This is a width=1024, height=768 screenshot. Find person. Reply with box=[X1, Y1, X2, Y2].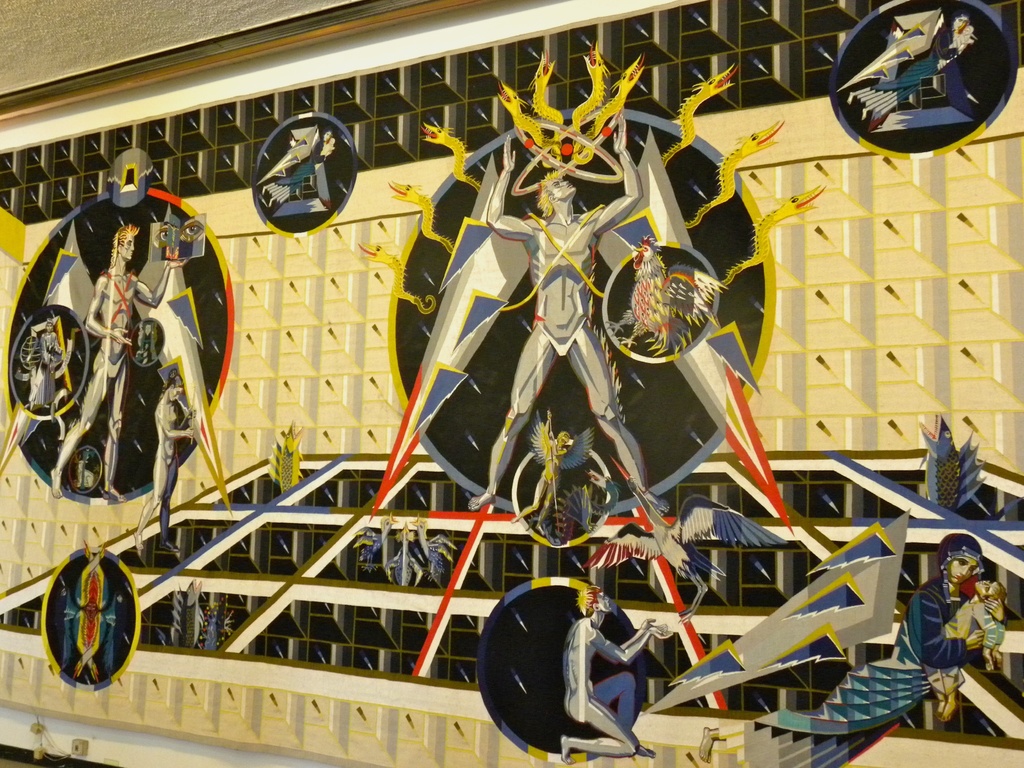
box=[765, 525, 991, 760].
